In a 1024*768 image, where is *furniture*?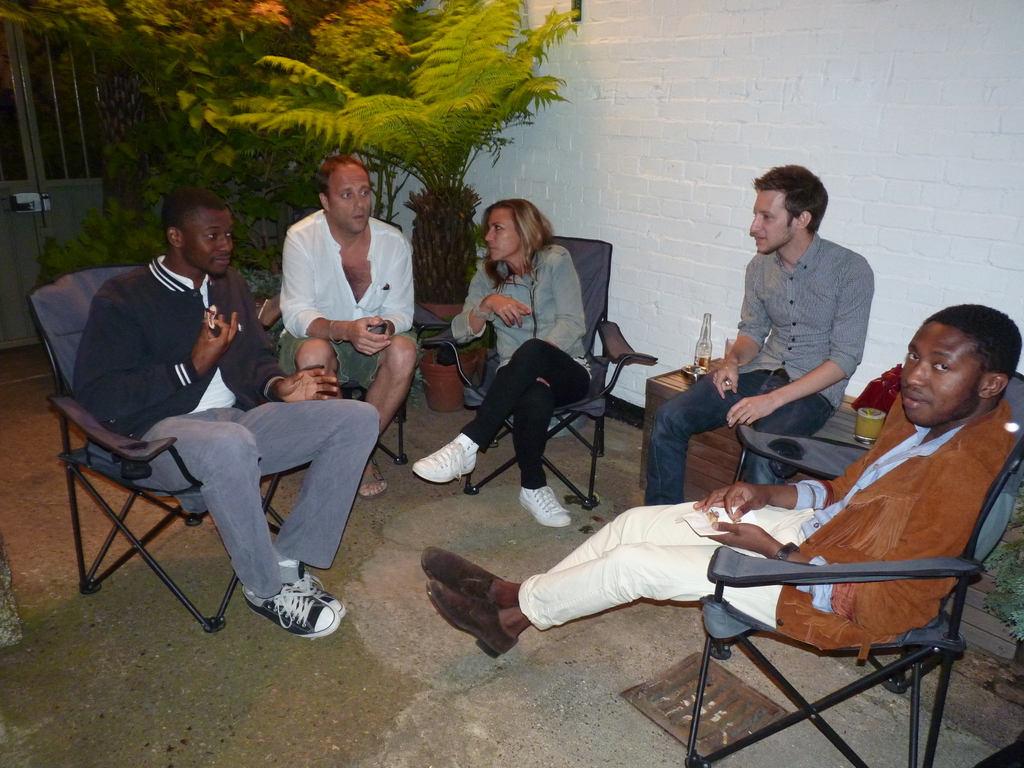
[337, 220, 405, 466].
